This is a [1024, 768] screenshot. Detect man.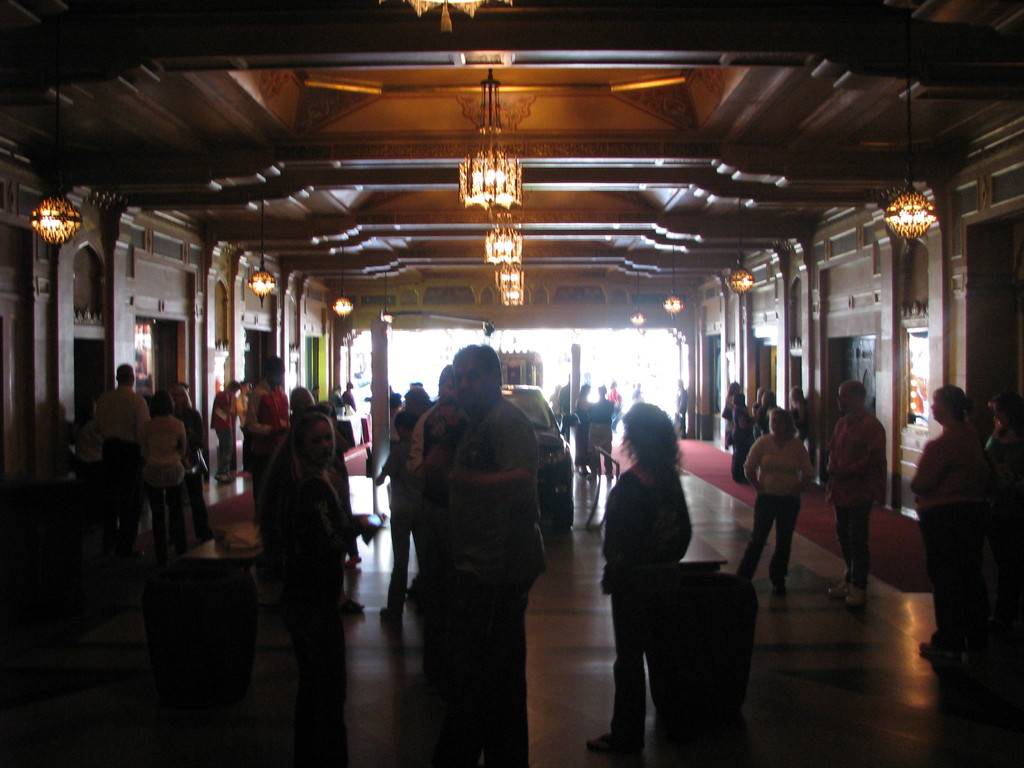
x1=404, y1=362, x2=474, y2=579.
